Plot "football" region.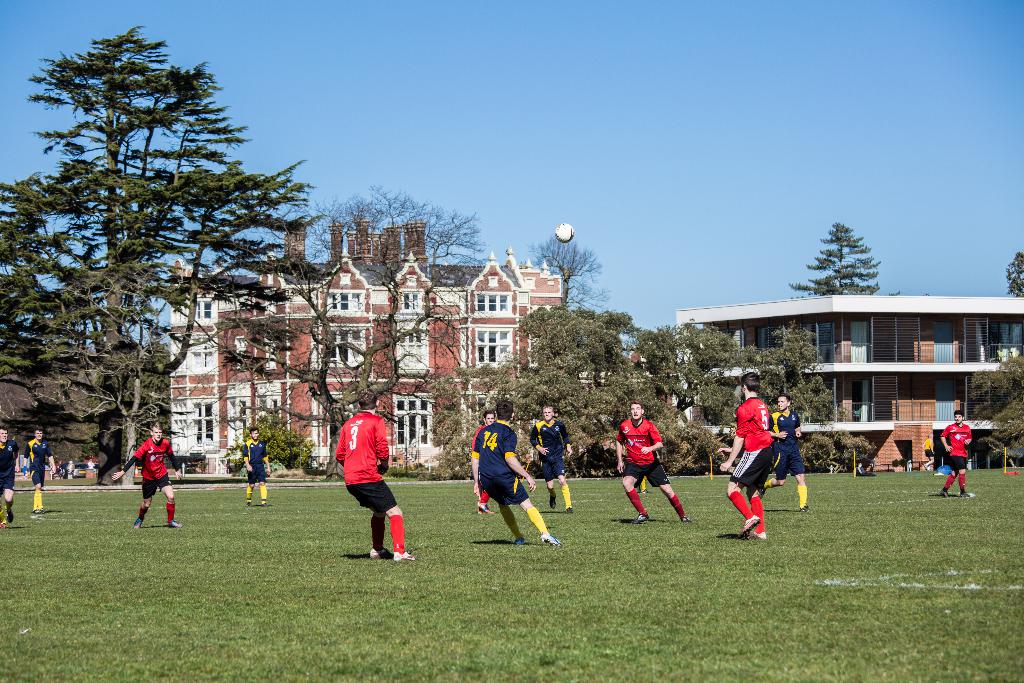
Plotted at (x1=555, y1=221, x2=575, y2=241).
